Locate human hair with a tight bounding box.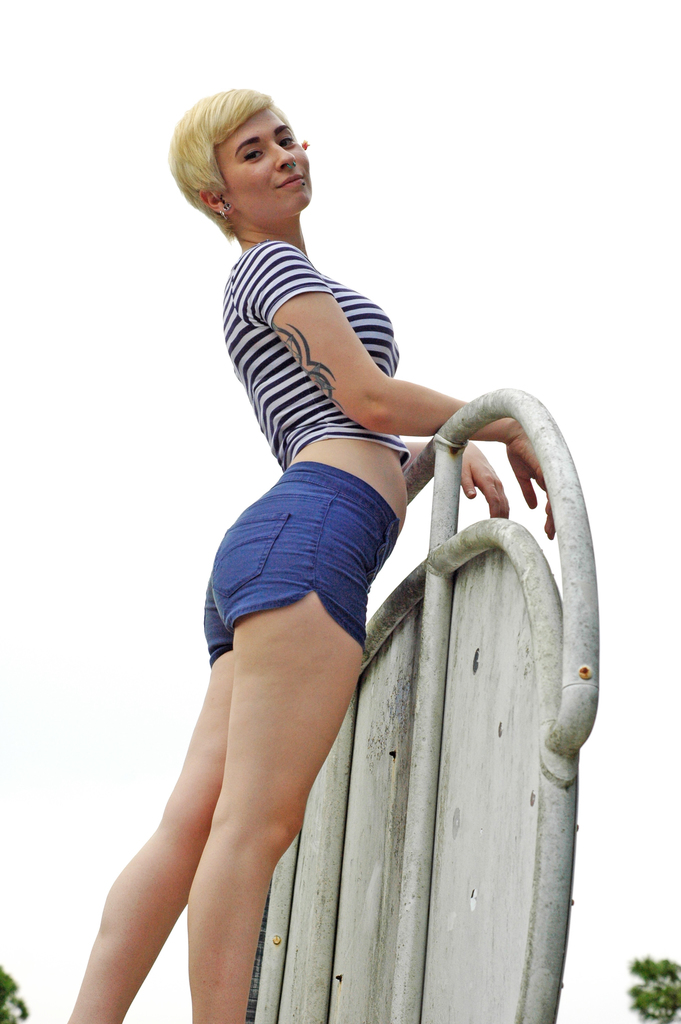
BBox(169, 80, 315, 237).
